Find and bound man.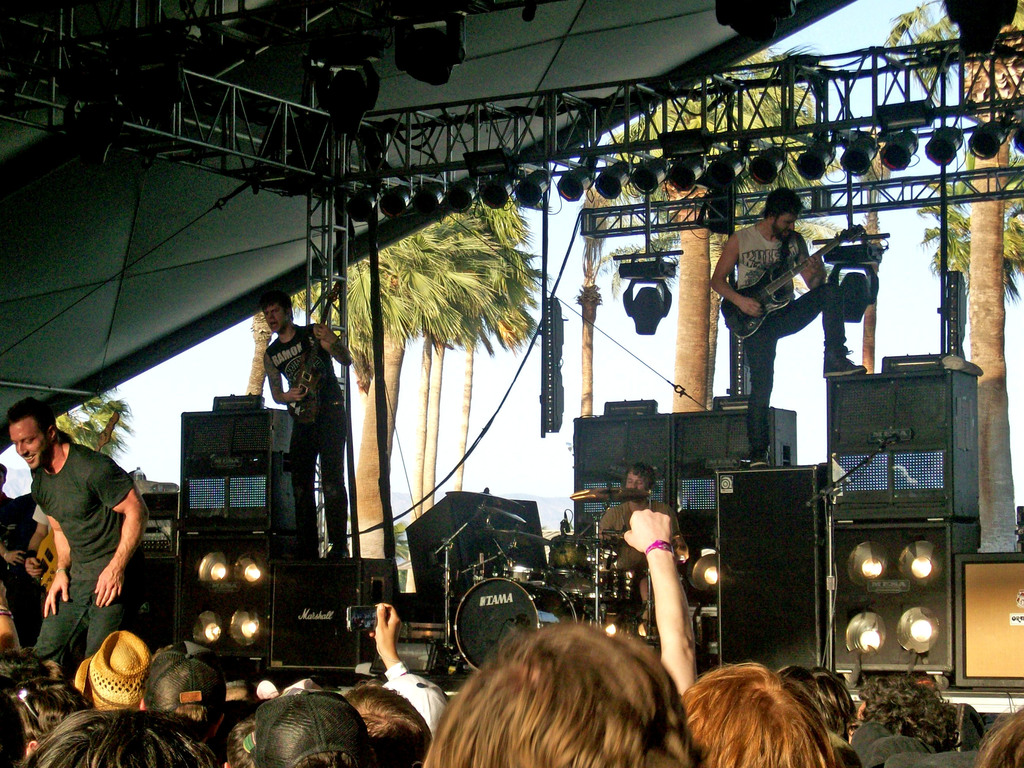
Bound: {"left": 260, "top": 288, "right": 350, "bottom": 564}.
